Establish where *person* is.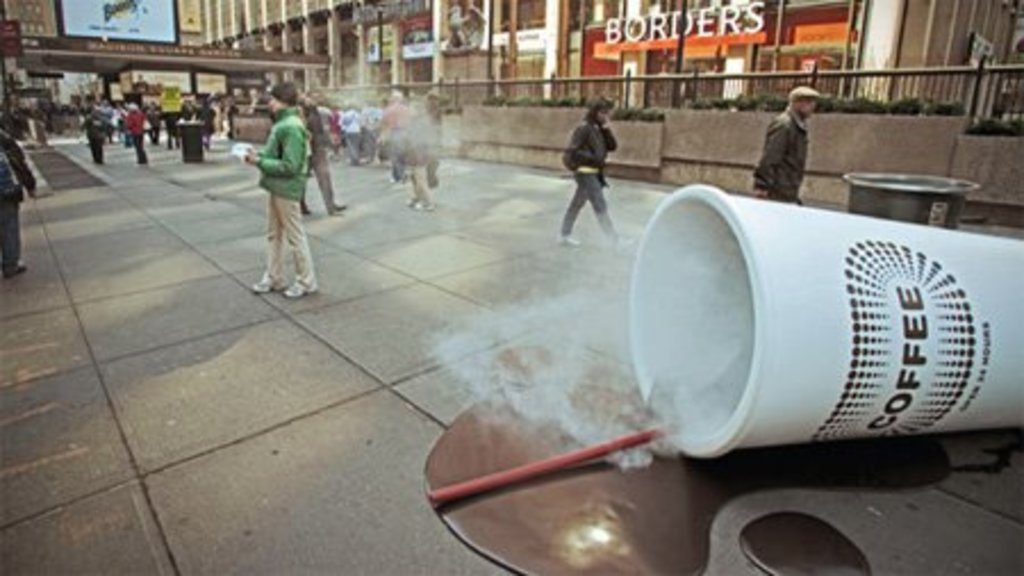
Established at x1=241 y1=77 x2=321 y2=303.
